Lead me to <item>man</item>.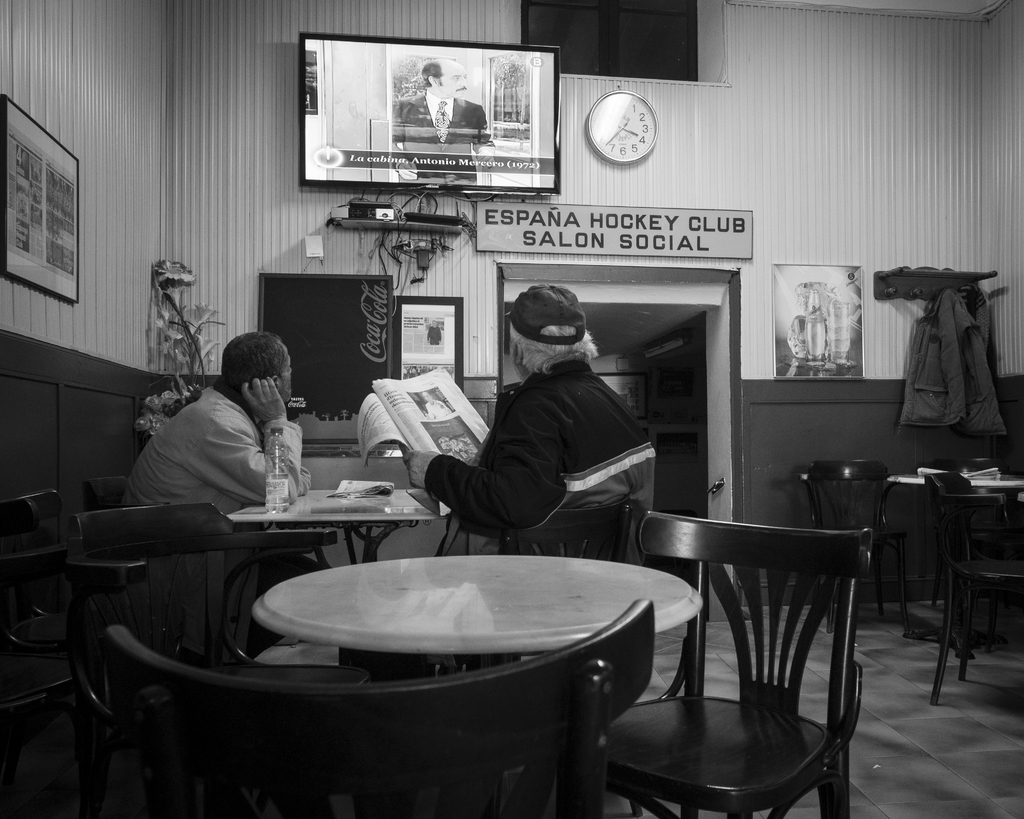
Lead to 388, 56, 504, 185.
